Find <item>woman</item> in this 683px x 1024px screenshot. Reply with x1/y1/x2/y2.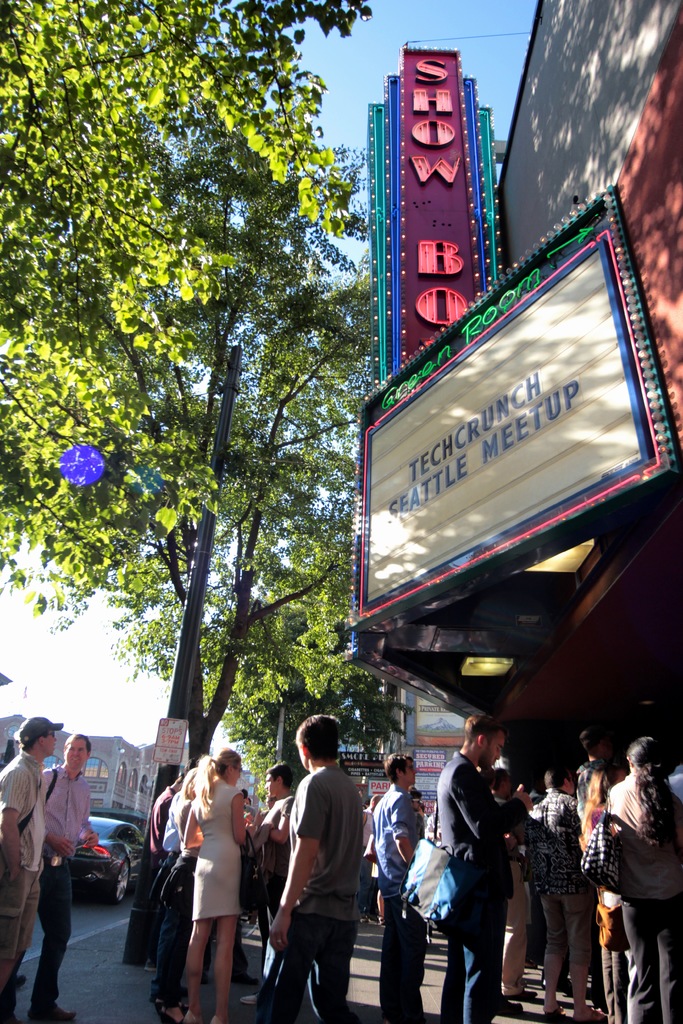
163/752/258/1006.
